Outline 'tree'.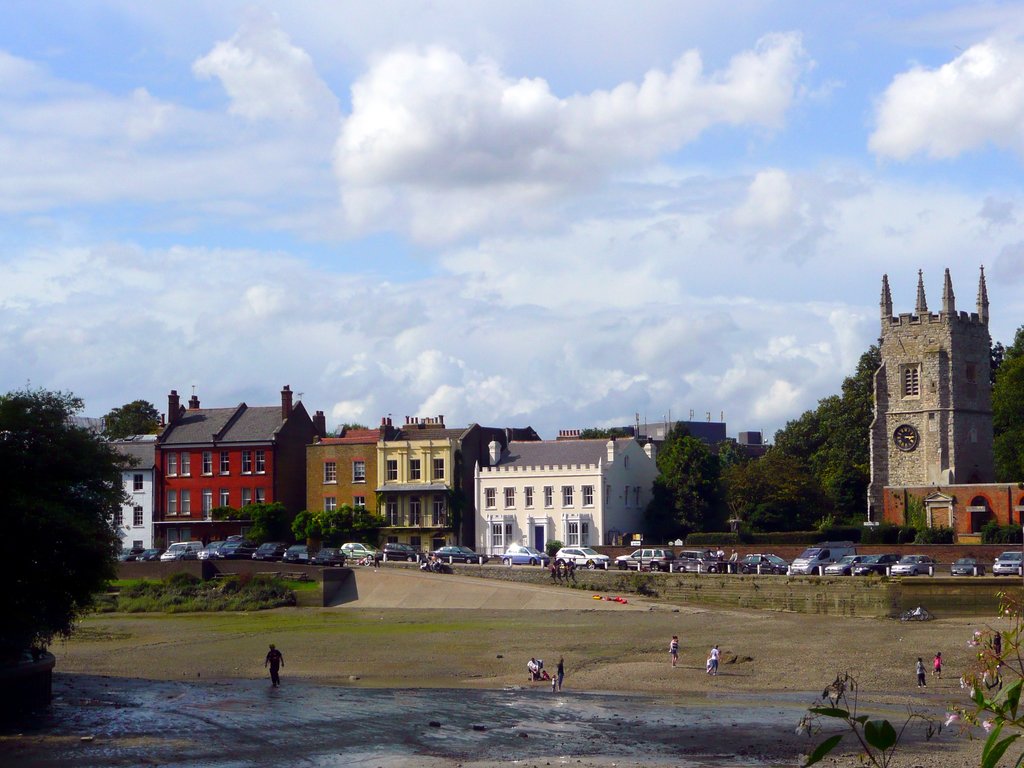
Outline: select_region(981, 326, 1023, 487).
